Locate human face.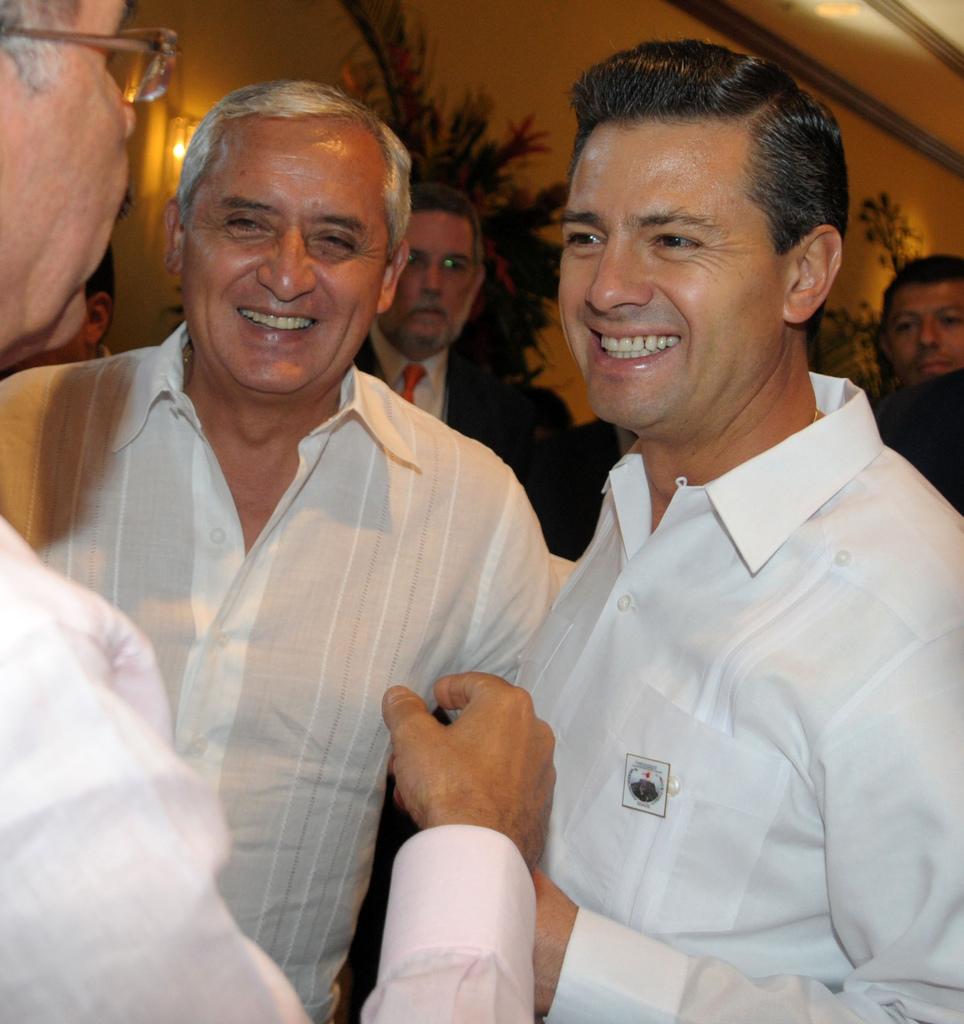
Bounding box: <bbox>184, 132, 385, 398</bbox>.
